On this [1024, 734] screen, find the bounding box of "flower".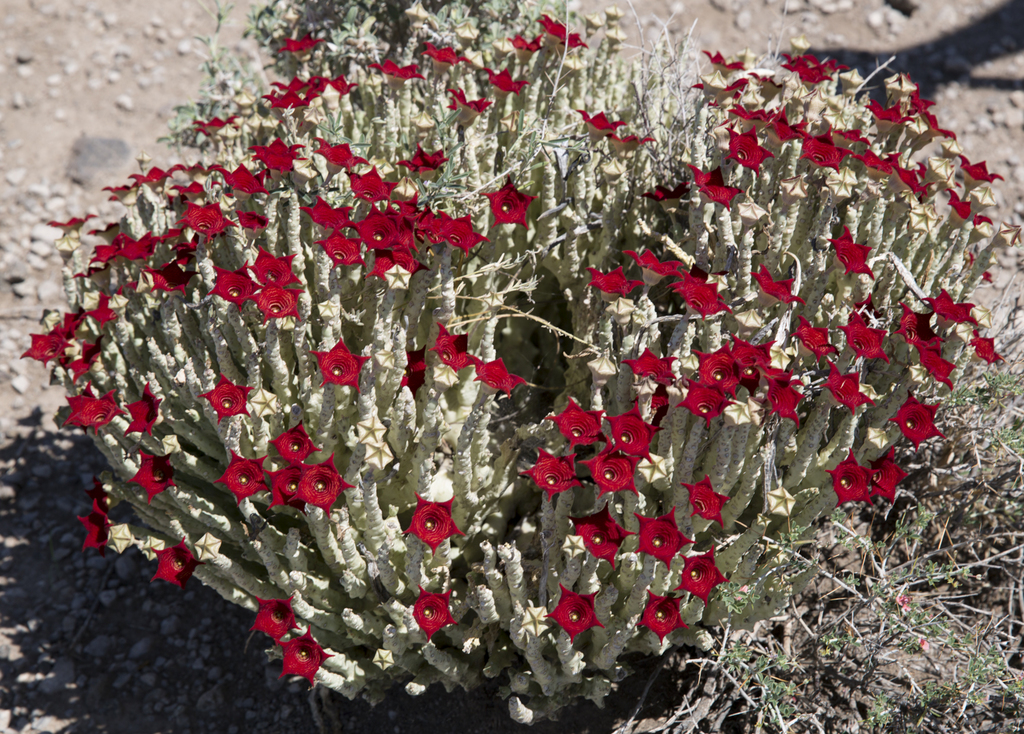
Bounding box: box(181, 195, 232, 243).
